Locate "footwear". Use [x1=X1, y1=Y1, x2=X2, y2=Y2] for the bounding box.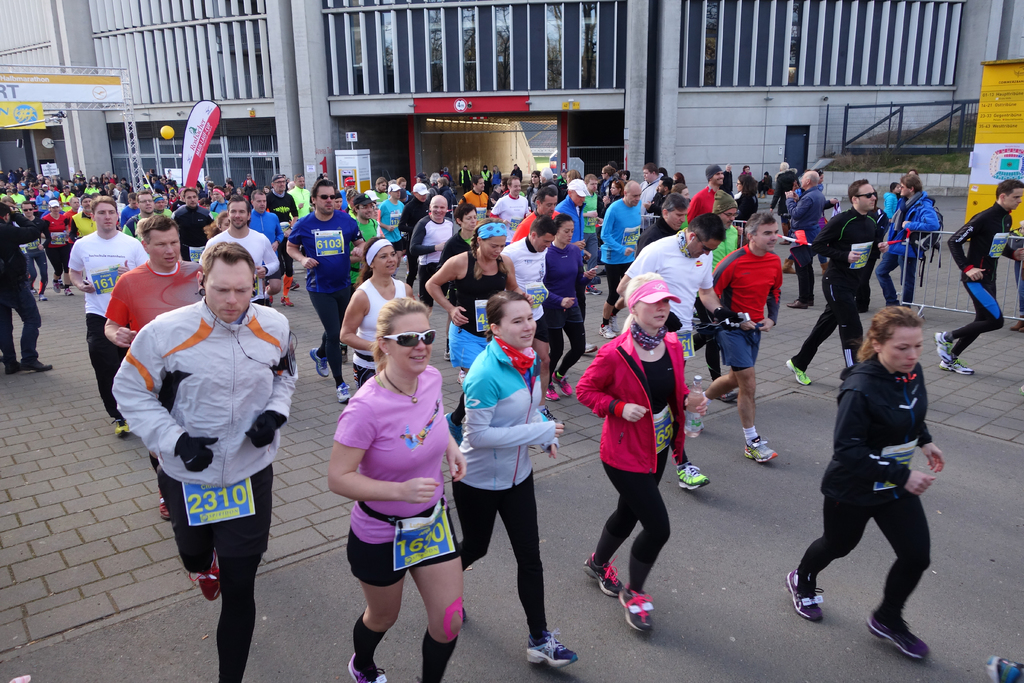
[x1=287, y1=277, x2=299, y2=291].
